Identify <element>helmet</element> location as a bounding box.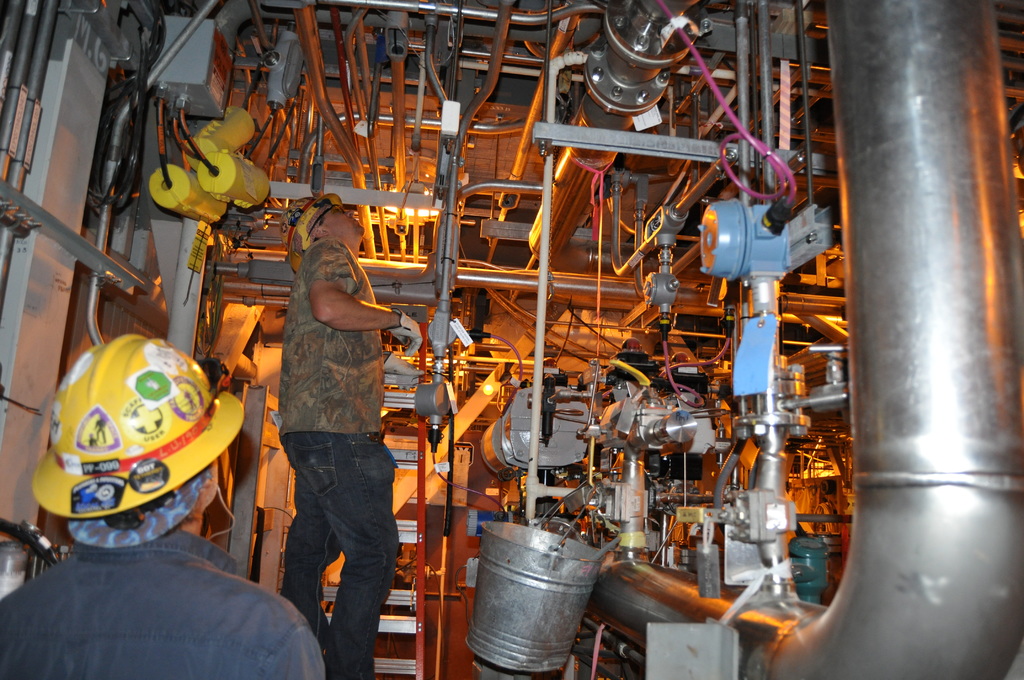
box=[30, 346, 225, 556].
